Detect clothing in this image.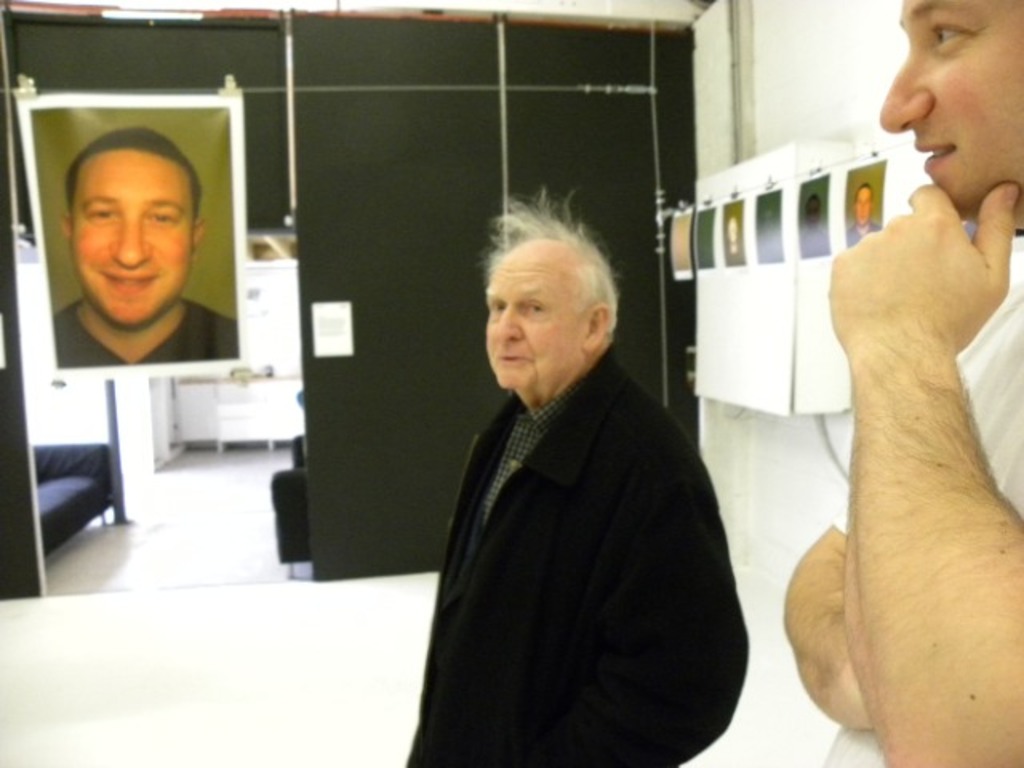
Detection: Rect(405, 350, 744, 766).
